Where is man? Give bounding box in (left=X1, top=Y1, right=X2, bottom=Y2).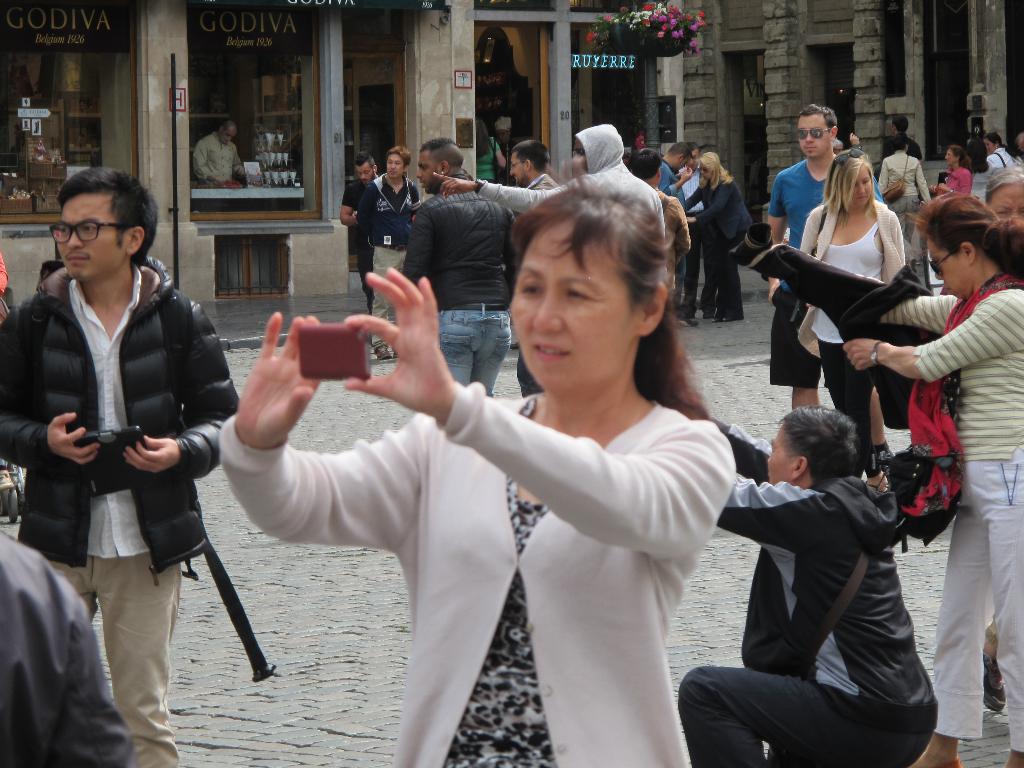
(left=680, top=143, right=703, bottom=319).
